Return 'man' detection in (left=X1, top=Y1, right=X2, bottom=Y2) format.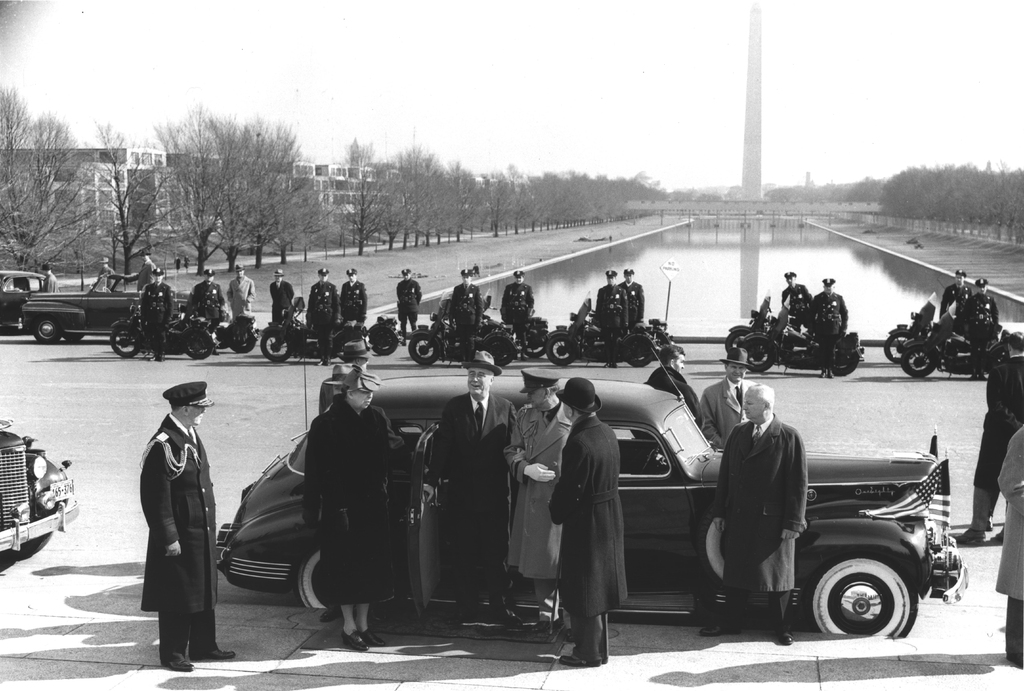
(left=780, top=270, right=815, bottom=319).
